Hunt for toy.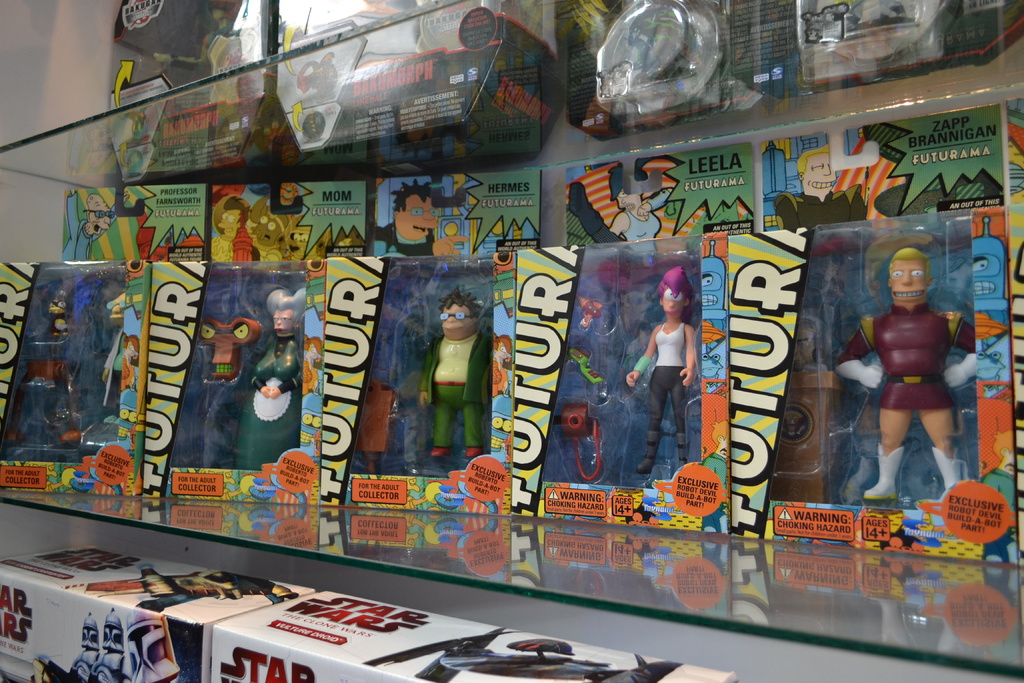
Hunted down at <bbox>95, 274, 138, 419</bbox>.
